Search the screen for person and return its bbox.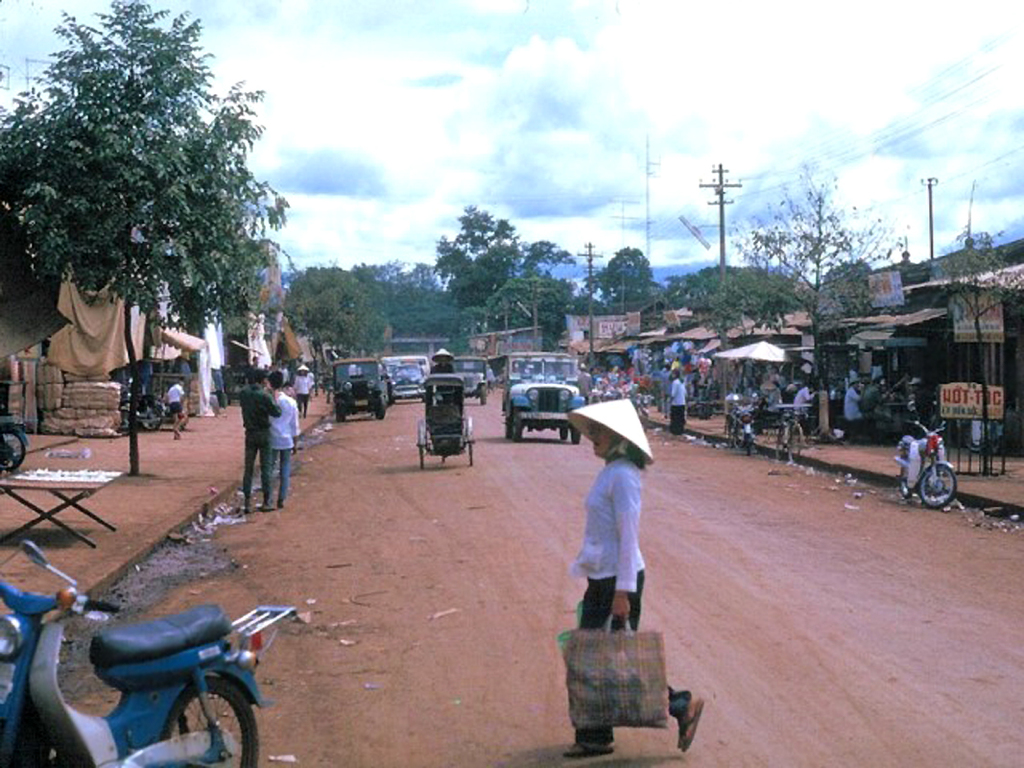
Found: rect(668, 368, 690, 435).
